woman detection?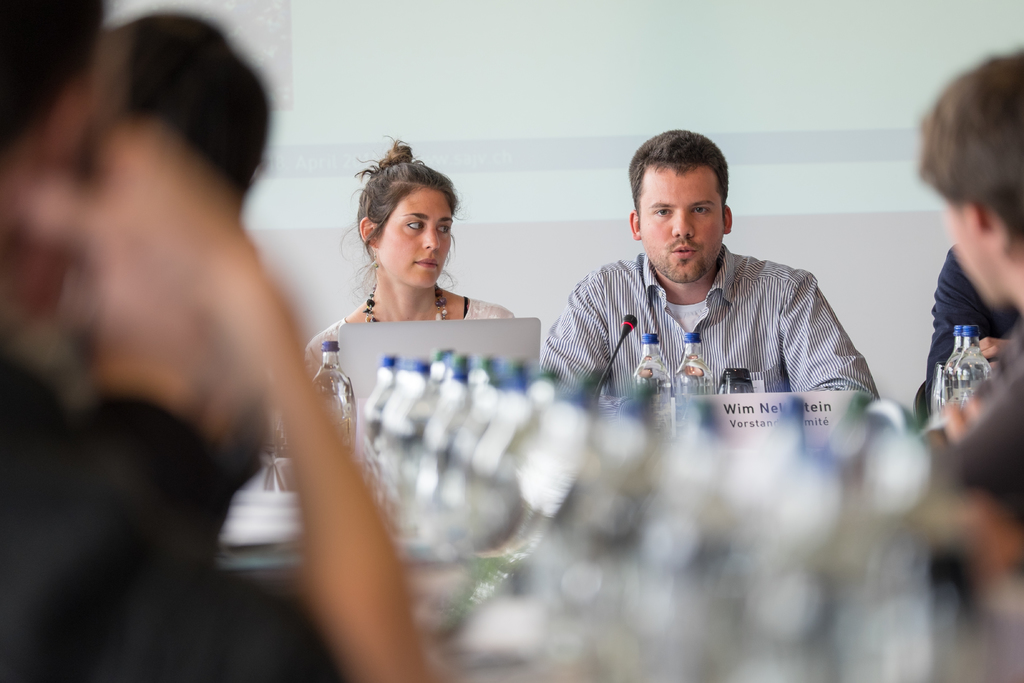
309:142:522:397
